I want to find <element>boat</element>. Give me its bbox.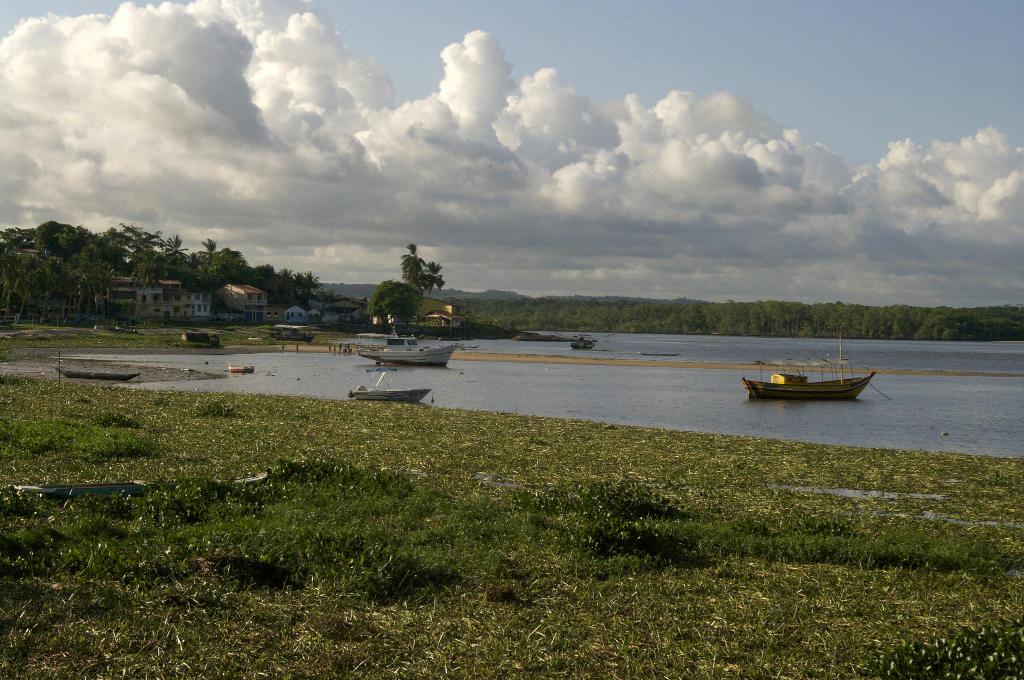
(351, 381, 427, 402).
